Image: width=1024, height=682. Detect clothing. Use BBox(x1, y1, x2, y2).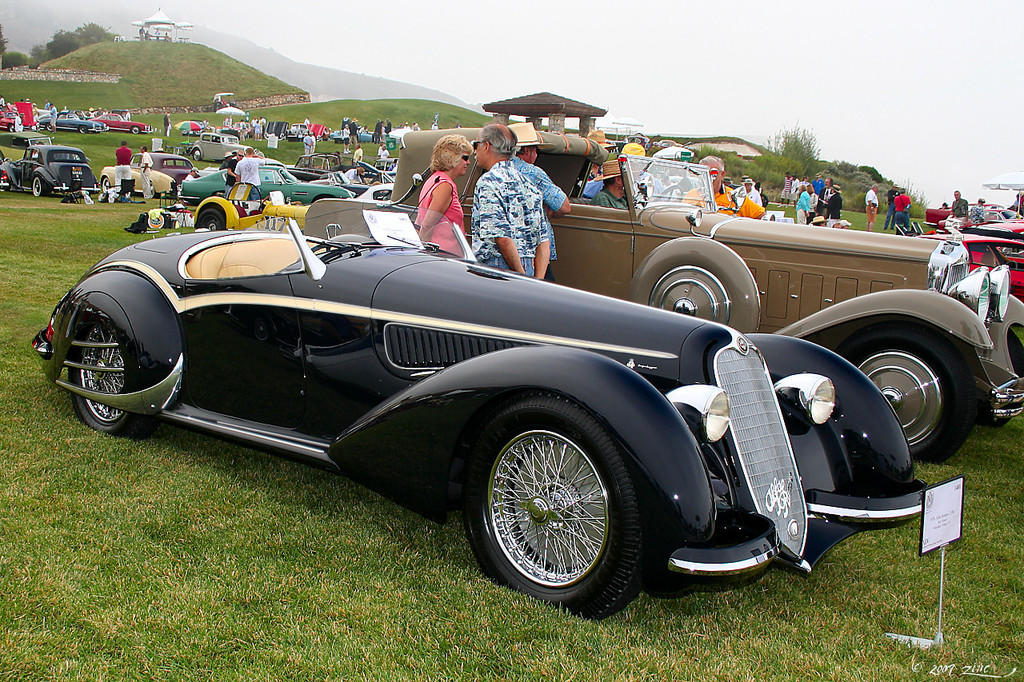
BBox(167, 114, 174, 135).
